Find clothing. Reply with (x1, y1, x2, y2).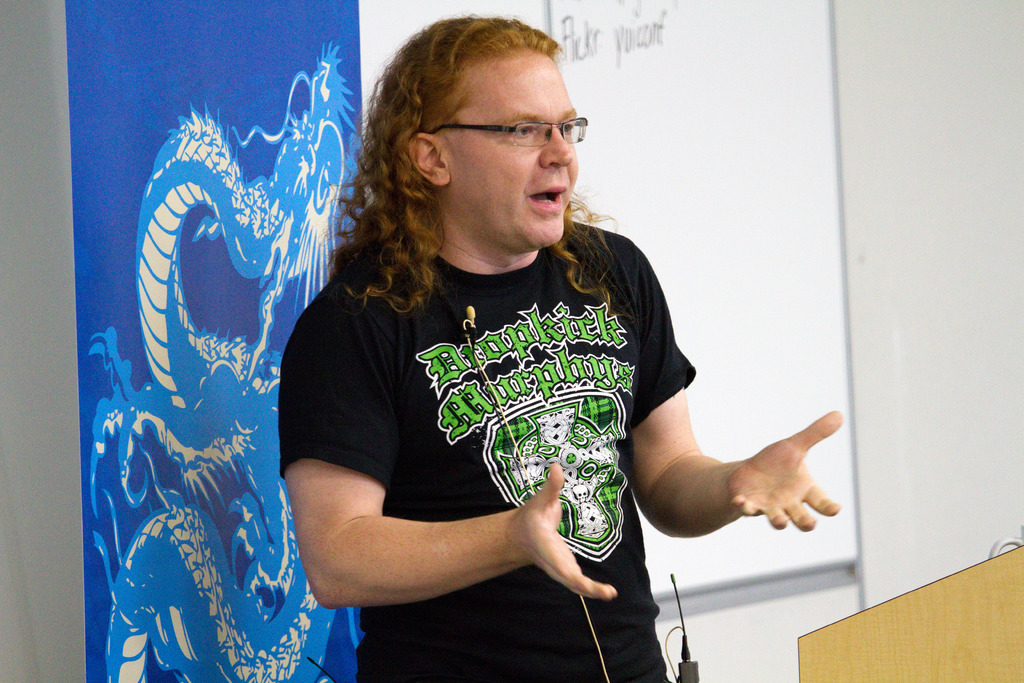
(305, 188, 674, 607).
